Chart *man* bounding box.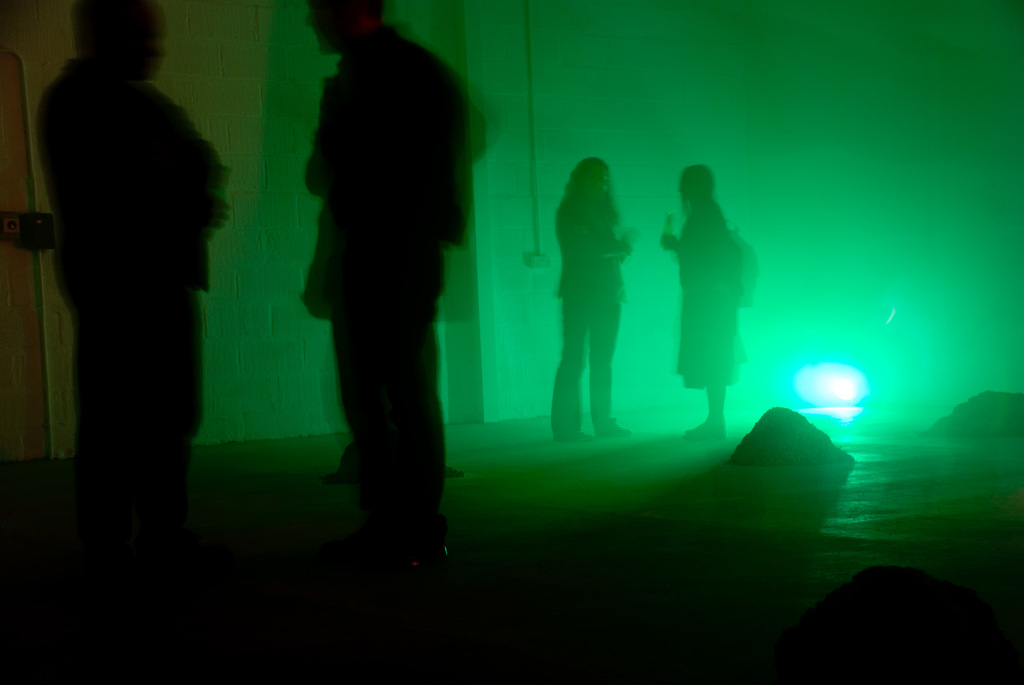
Charted: 36:0:222:566.
